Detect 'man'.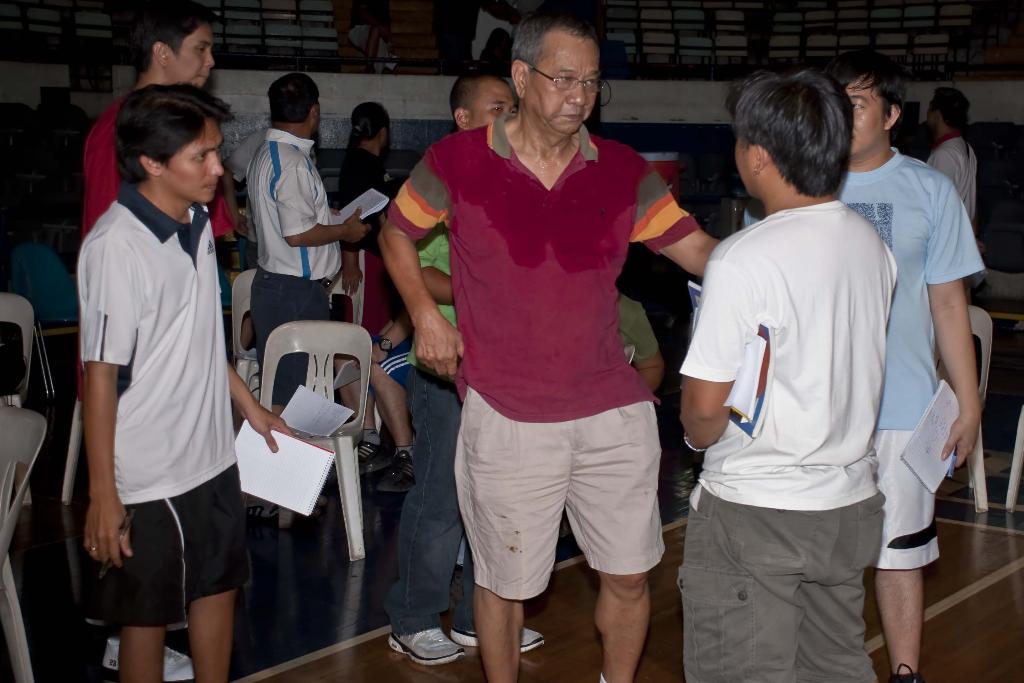
Detected at bbox(923, 79, 977, 225).
